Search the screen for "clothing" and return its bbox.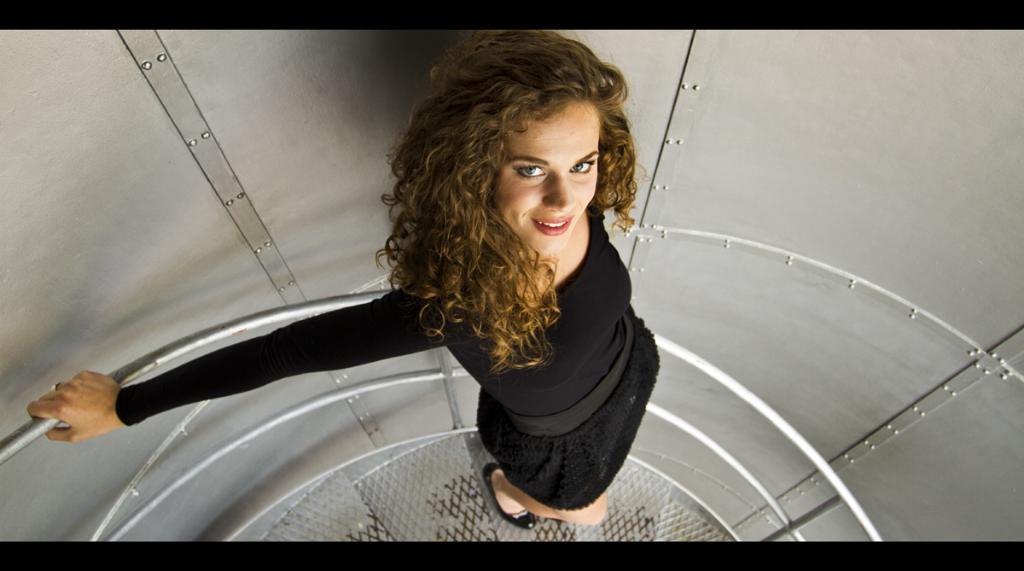
Found: (x1=84, y1=96, x2=653, y2=513).
